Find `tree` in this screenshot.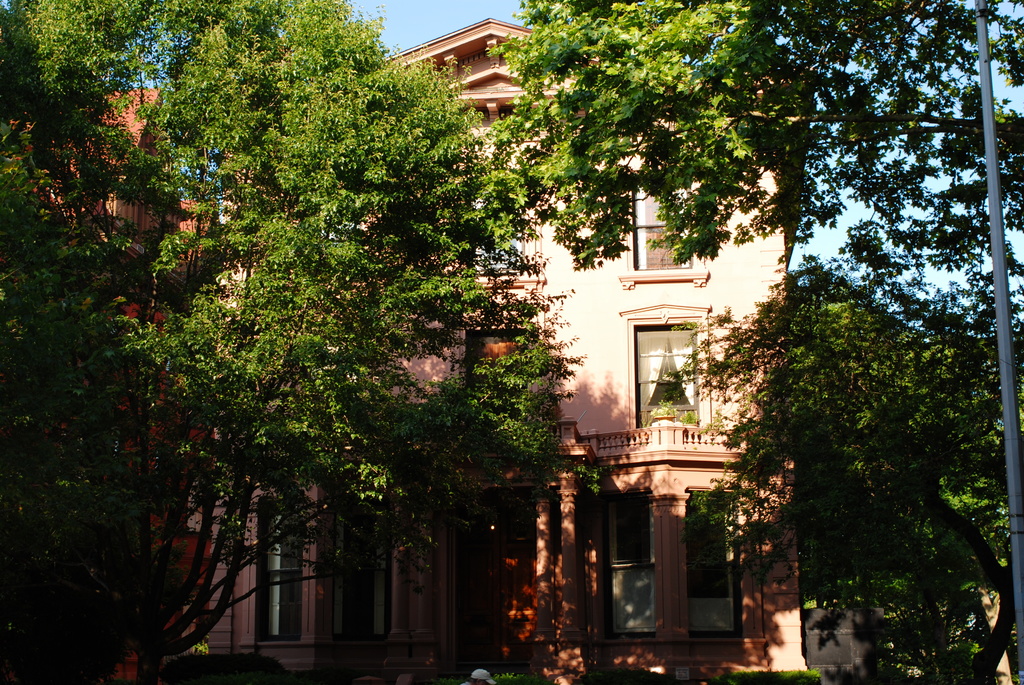
The bounding box for `tree` is (785, 455, 1023, 684).
